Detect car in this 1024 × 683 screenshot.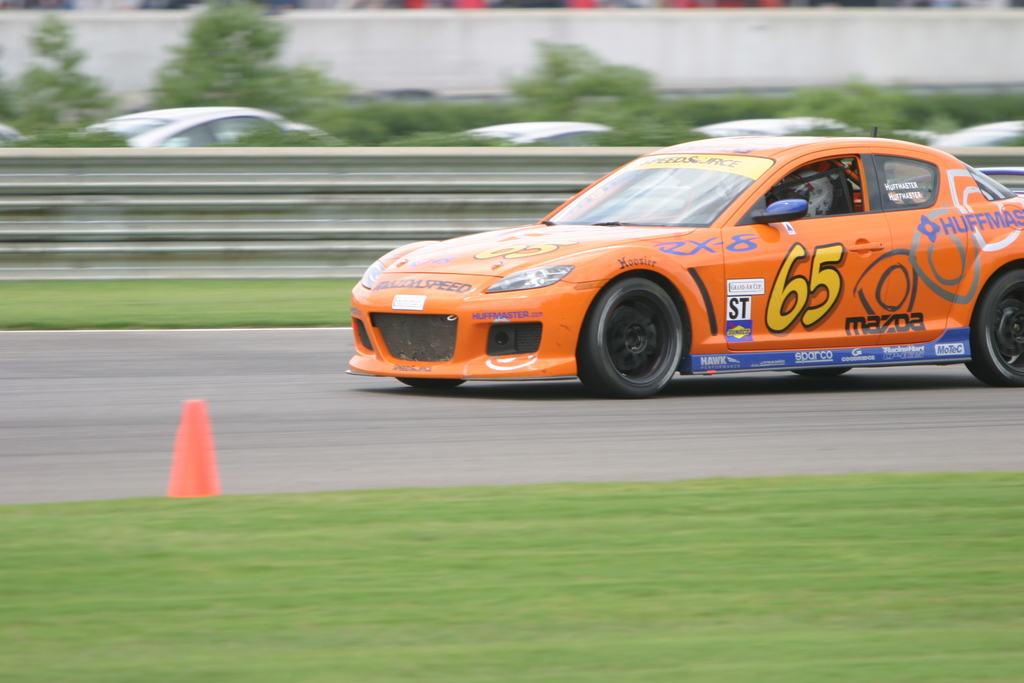
Detection: bbox(932, 124, 1020, 146).
